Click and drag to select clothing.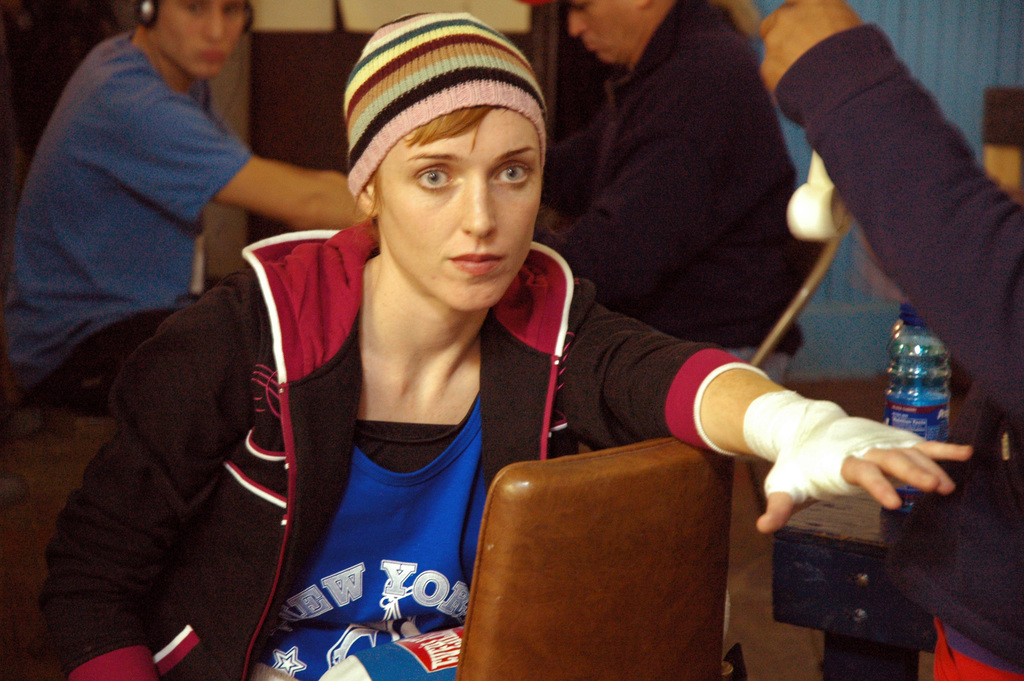
Selection: bbox=[20, 210, 770, 680].
